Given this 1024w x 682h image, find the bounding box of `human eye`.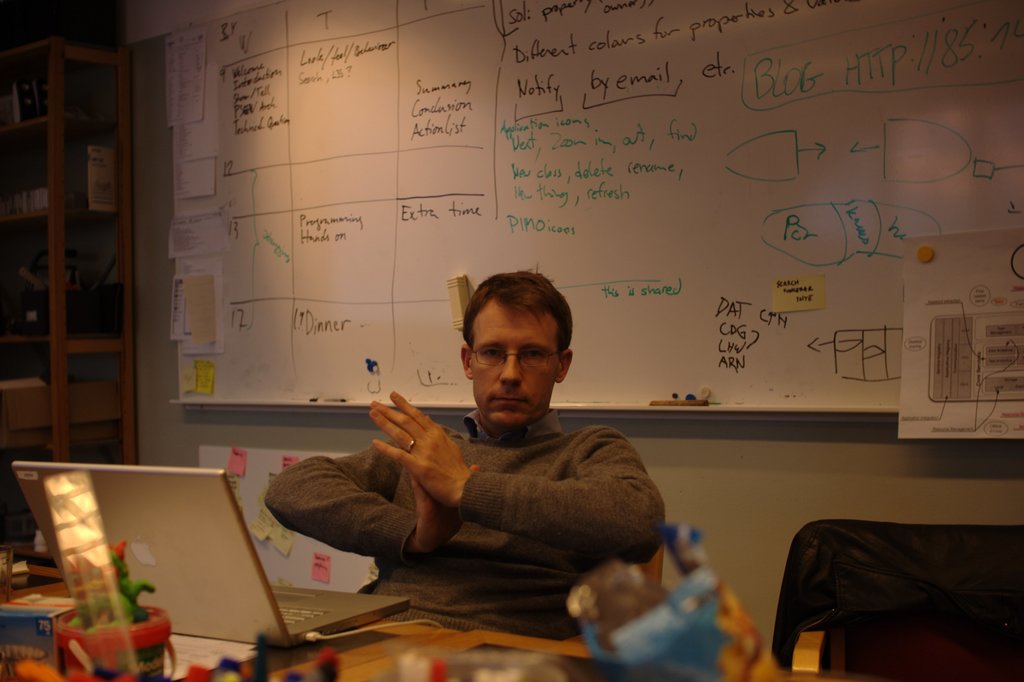
{"left": 479, "top": 345, "right": 504, "bottom": 364}.
